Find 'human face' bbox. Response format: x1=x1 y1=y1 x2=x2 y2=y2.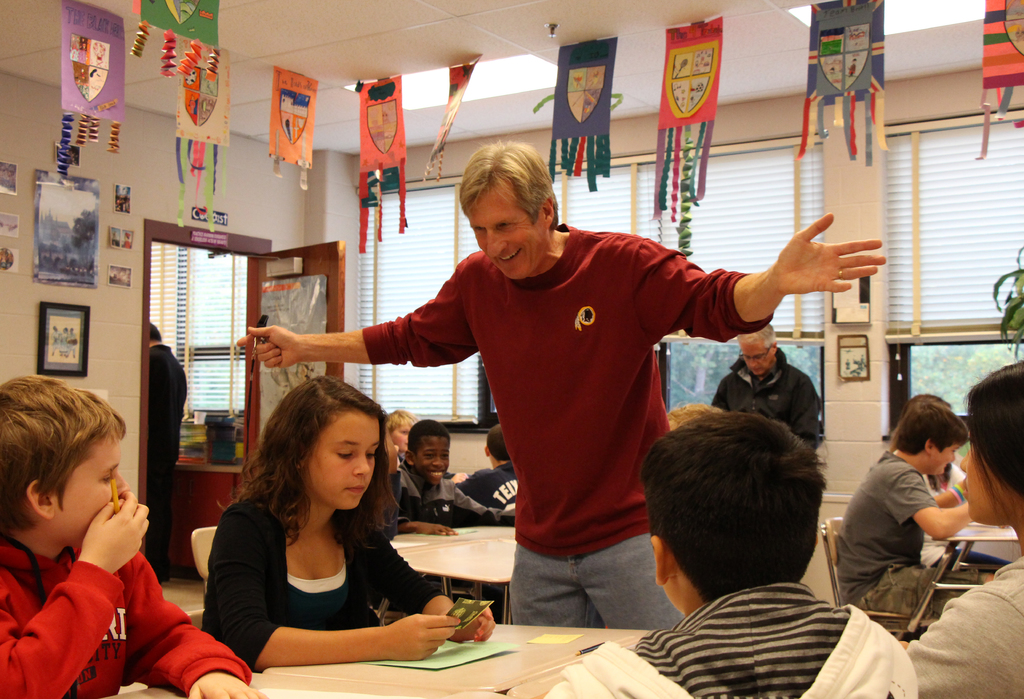
x1=53 y1=437 x2=132 y2=553.
